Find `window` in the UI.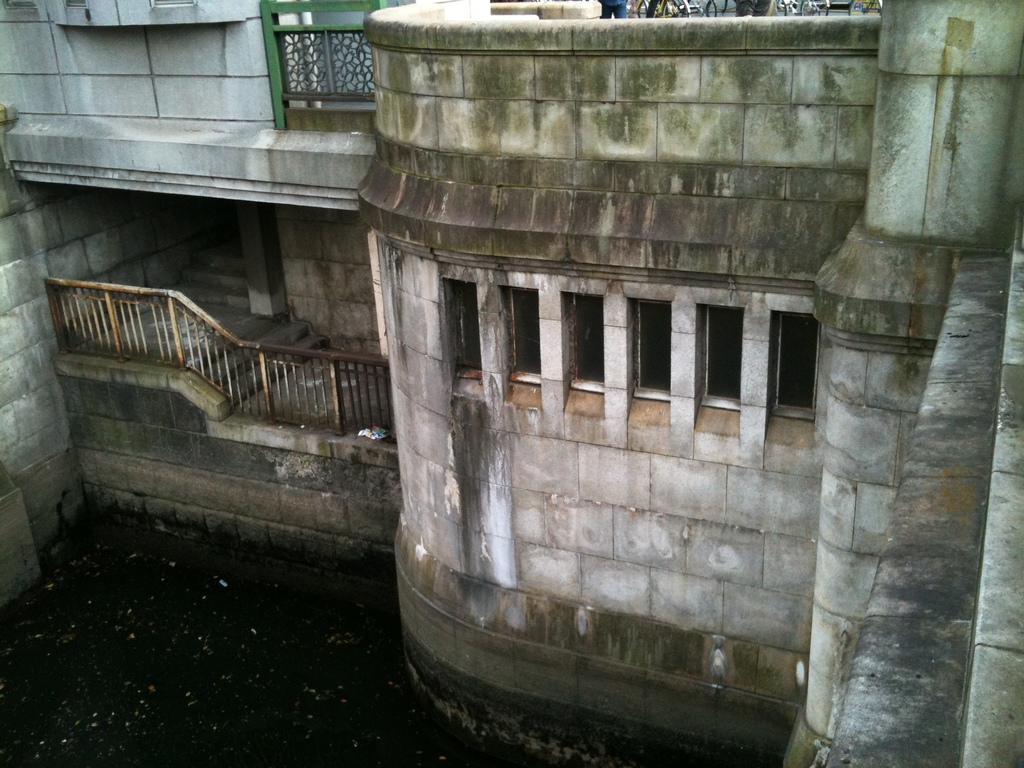
UI element at crop(765, 312, 820, 425).
